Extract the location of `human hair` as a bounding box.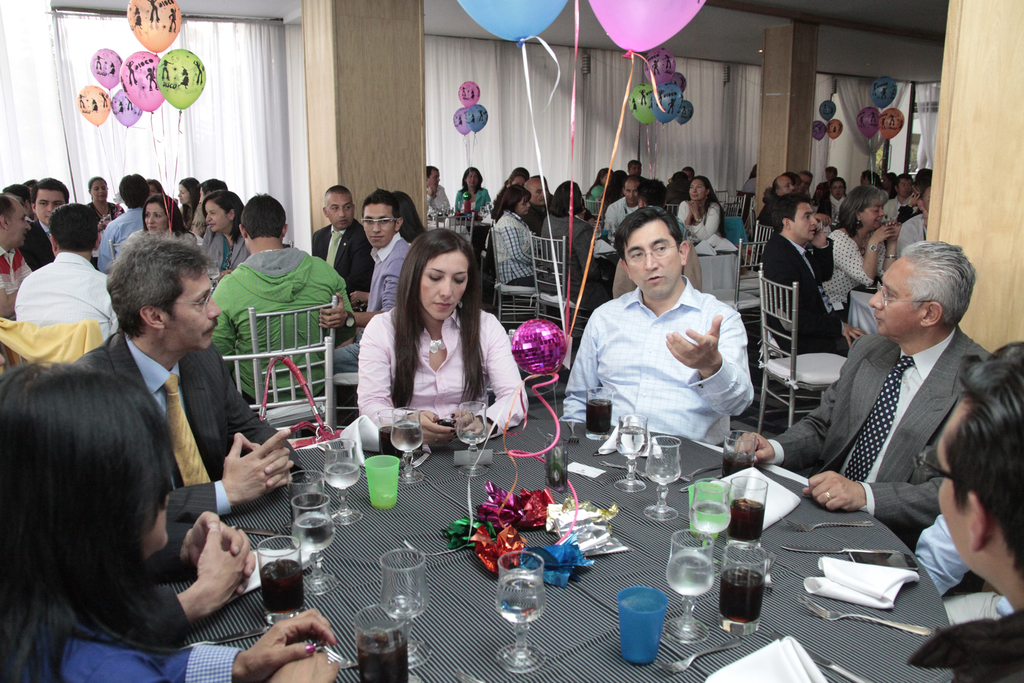
669,168,689,197.
